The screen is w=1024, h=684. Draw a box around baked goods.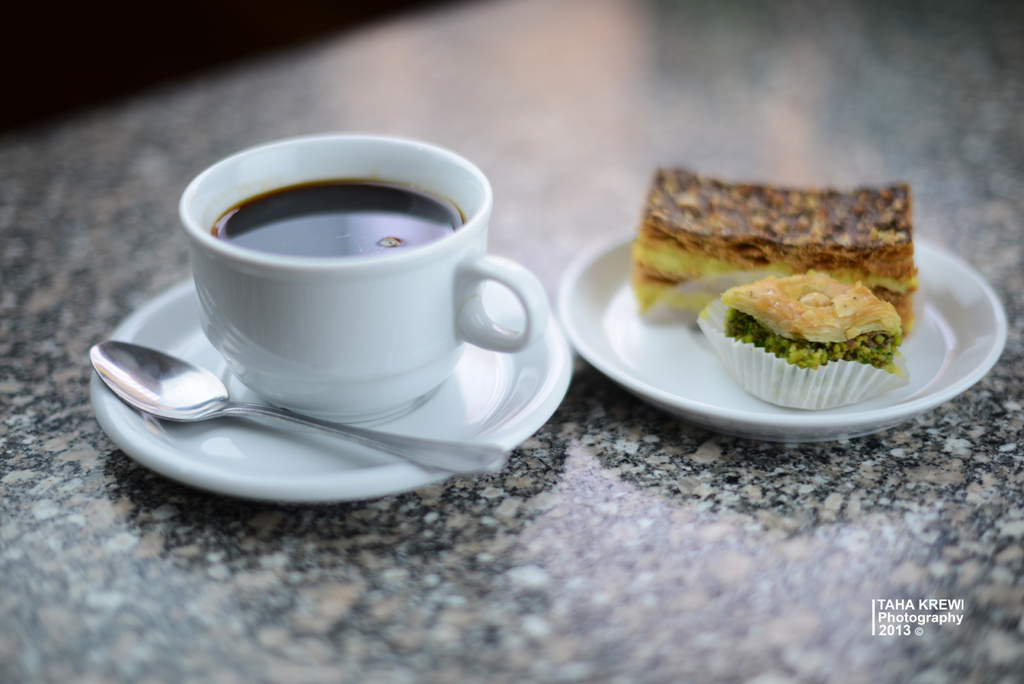
718 268 900 396.
